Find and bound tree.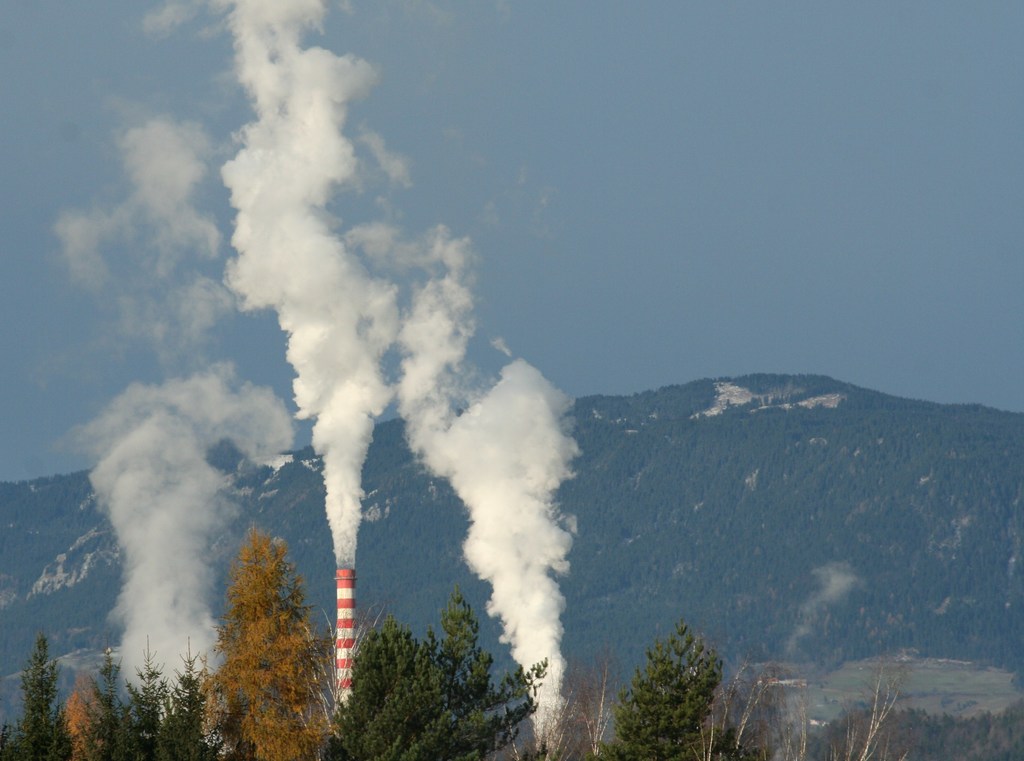
Bound: [58, 673, 124, 760].
